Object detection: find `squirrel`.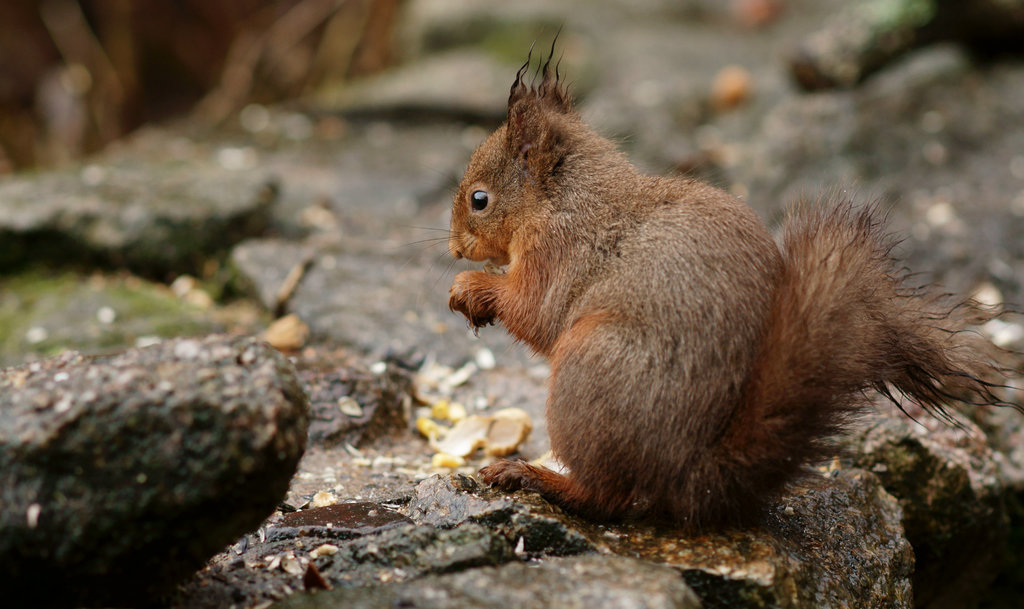
395:24:1023:530.
